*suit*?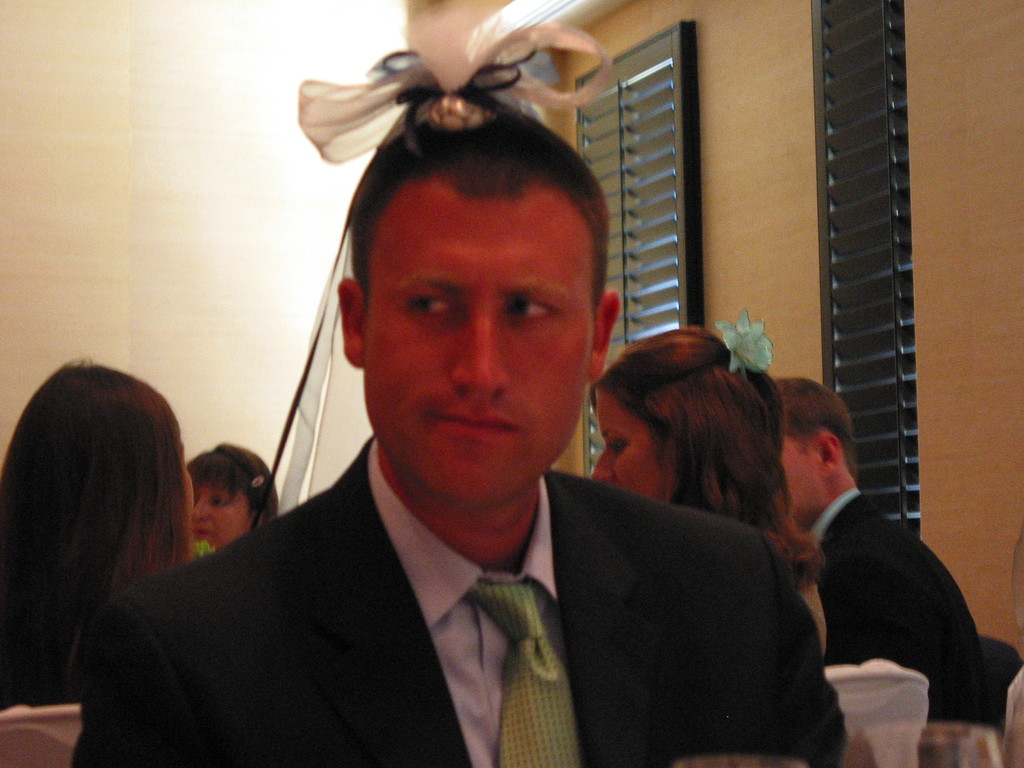
[left=97, top=386, right=763, bottom=749]
